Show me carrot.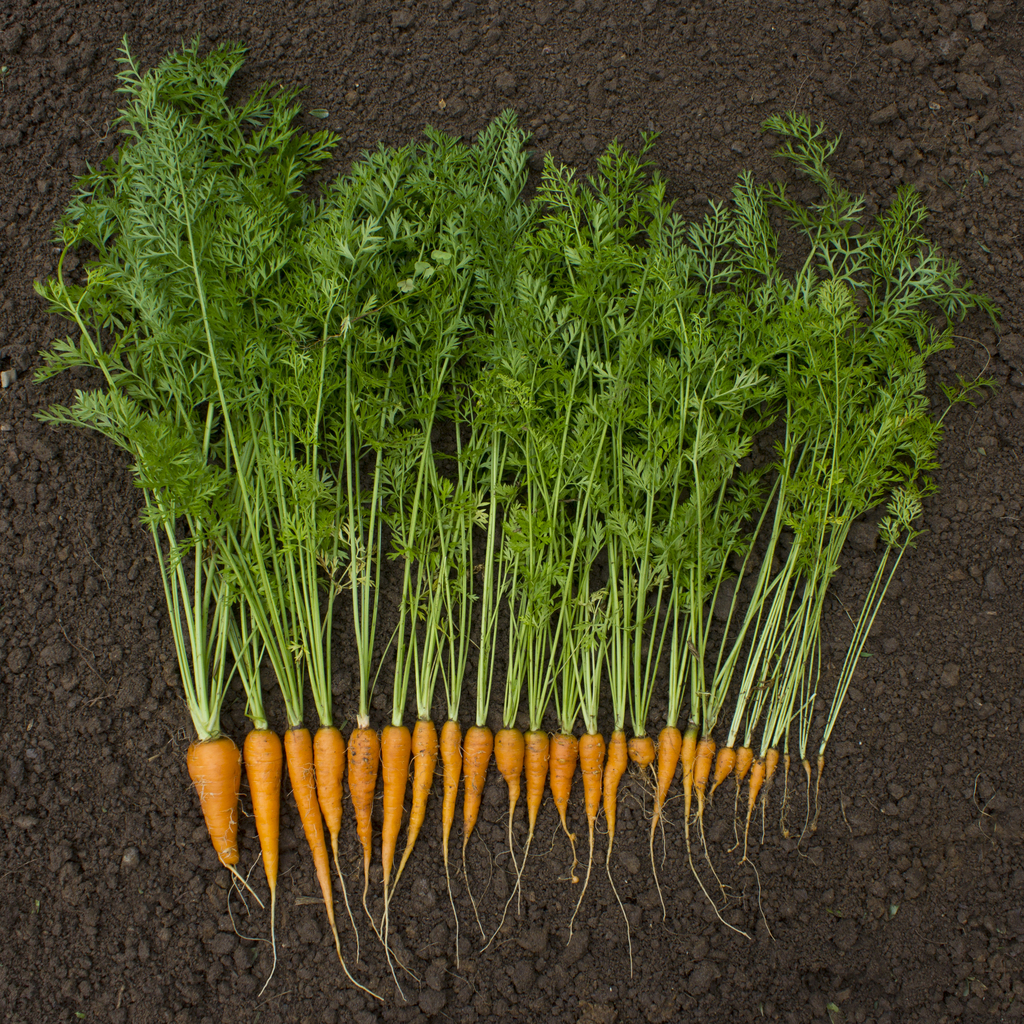
carrot is here: 604:728:630:833.
